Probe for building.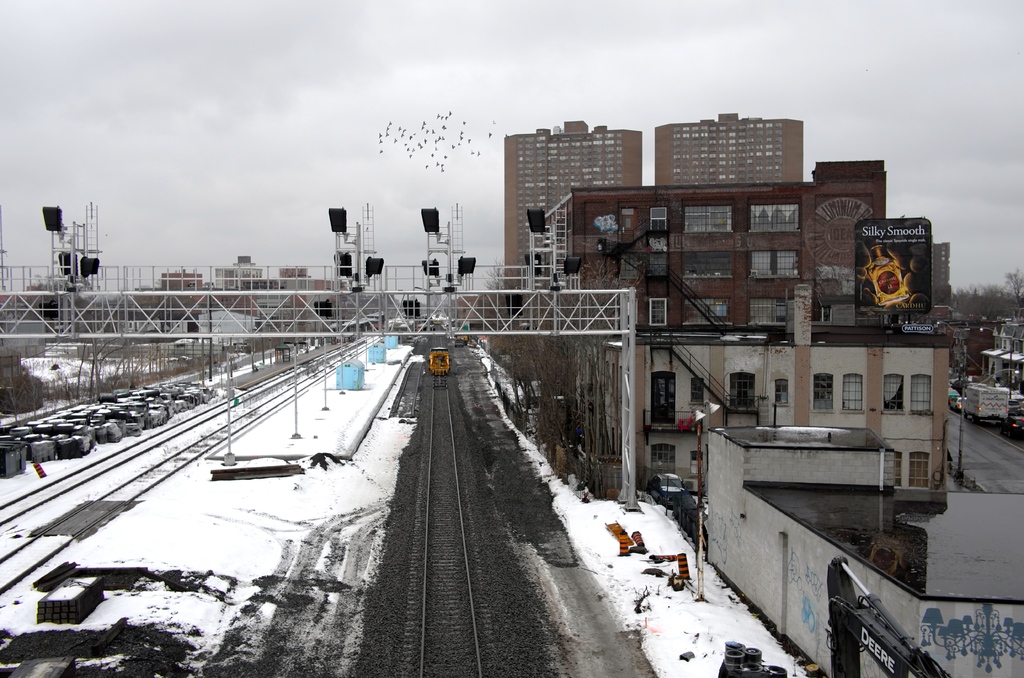
Probe result: crop(979, 317, 1023, 392).
